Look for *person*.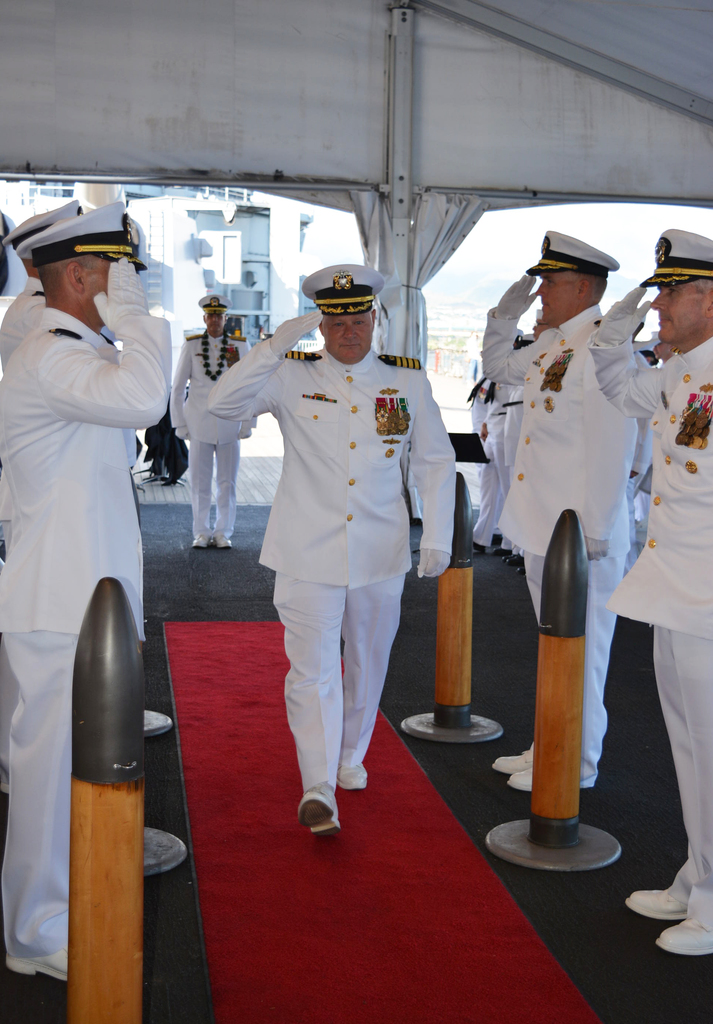
Found: region(0, 200, 89, 796).
